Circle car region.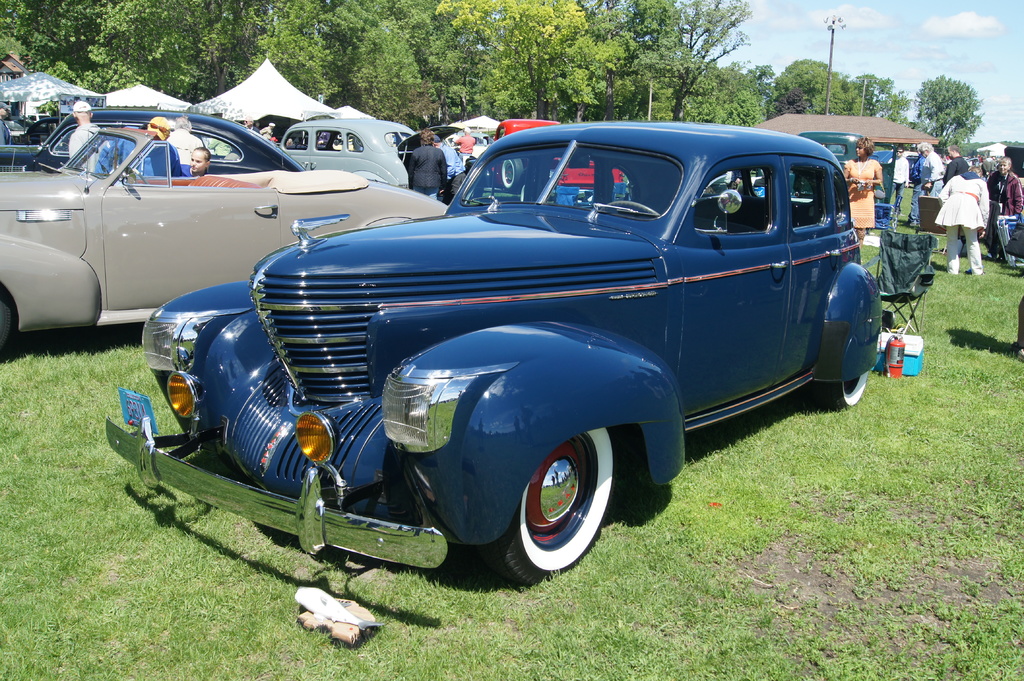
Region: 740 133 894 197.
